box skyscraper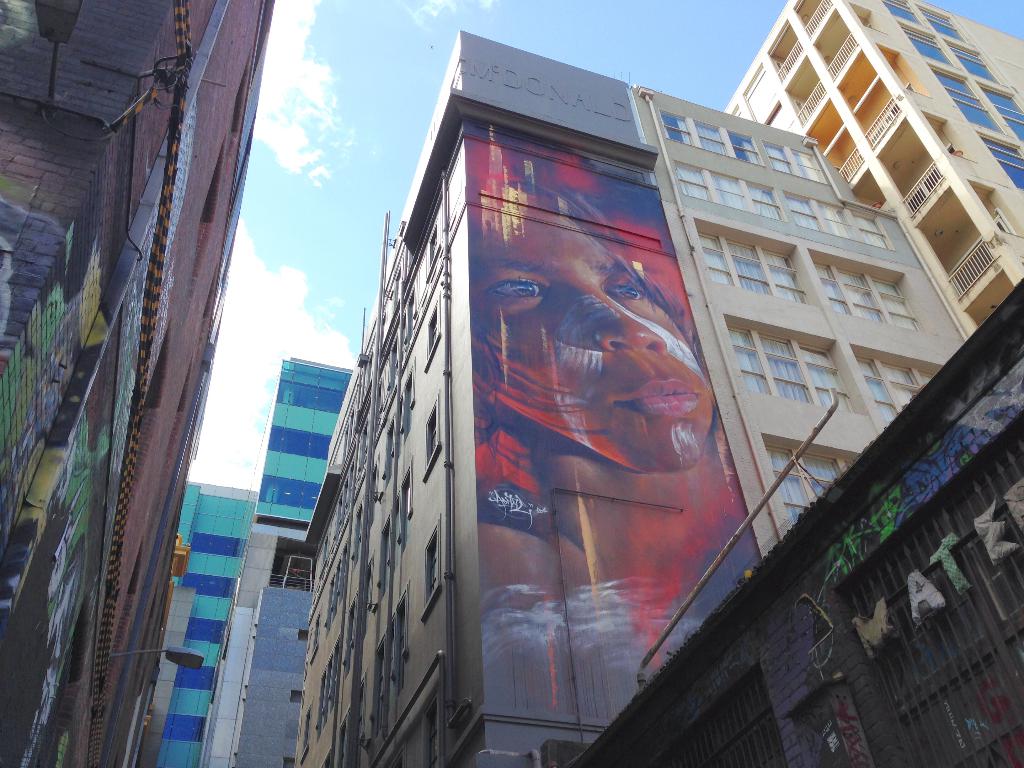
left=295, top=26, right=977, bottom=767
